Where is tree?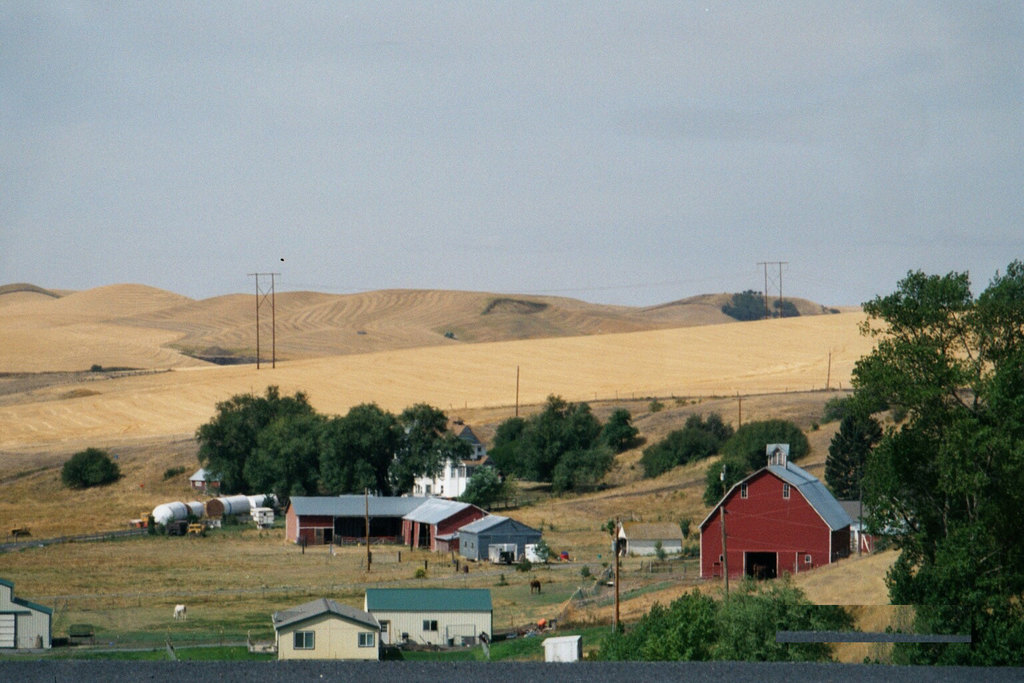
{"left": 699, "top": 452, "right": 776, "bottom": 506}.
